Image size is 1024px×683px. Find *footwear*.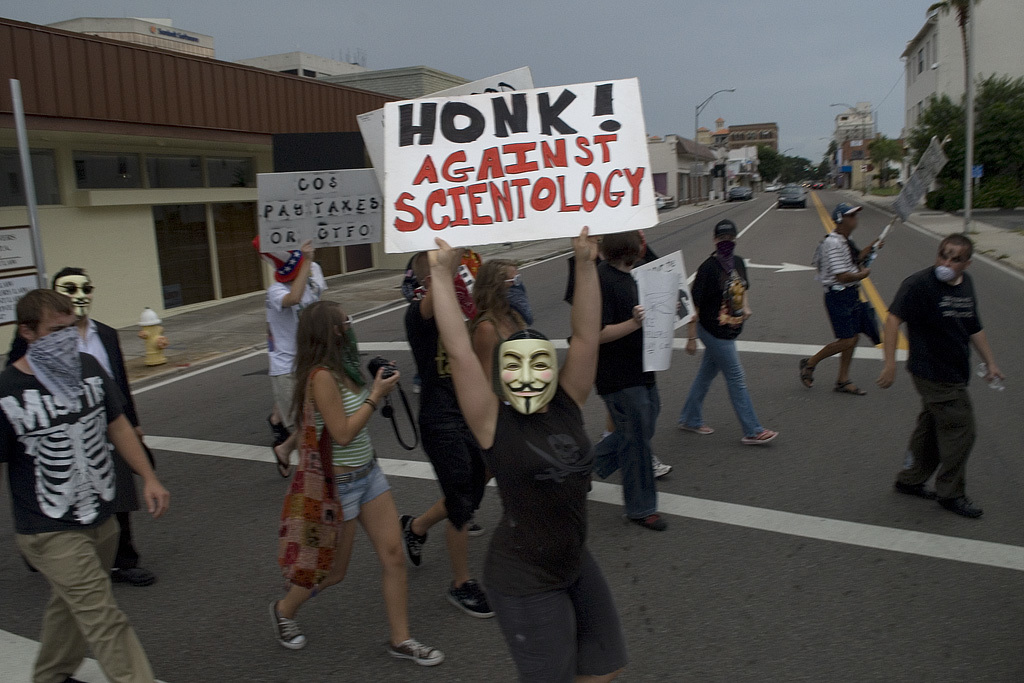
(467,517,485,536).
